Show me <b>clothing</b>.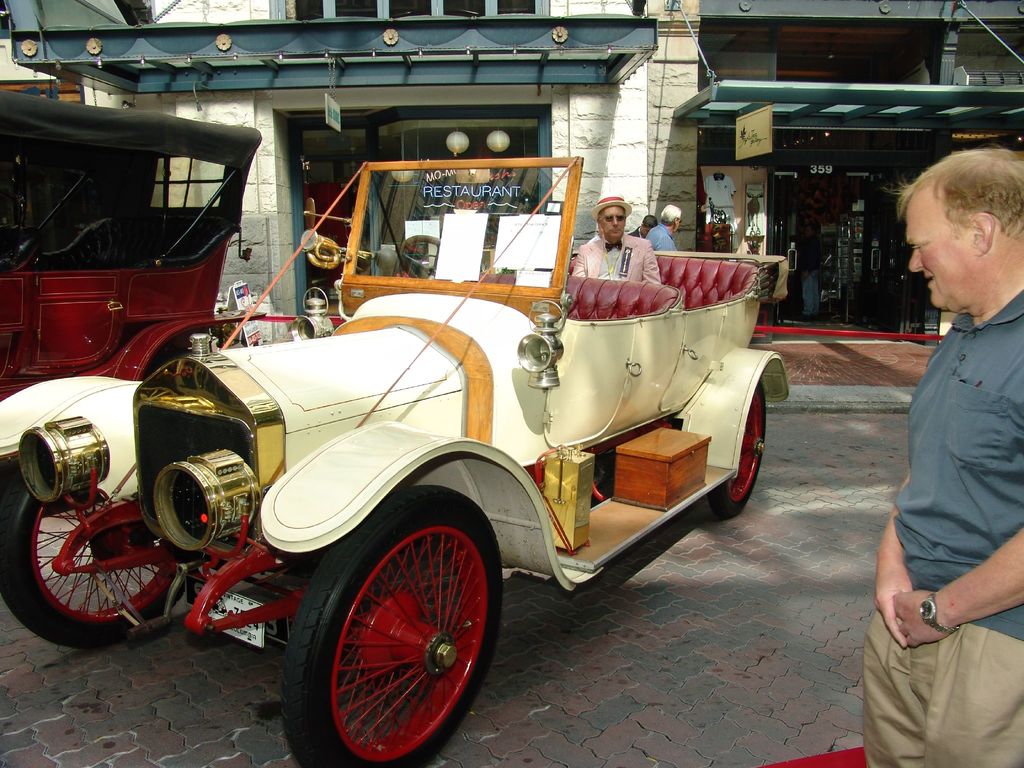
<b>clothing</b> is here: pyautogui.locateOnScreen(648, 226, 673, 252).
